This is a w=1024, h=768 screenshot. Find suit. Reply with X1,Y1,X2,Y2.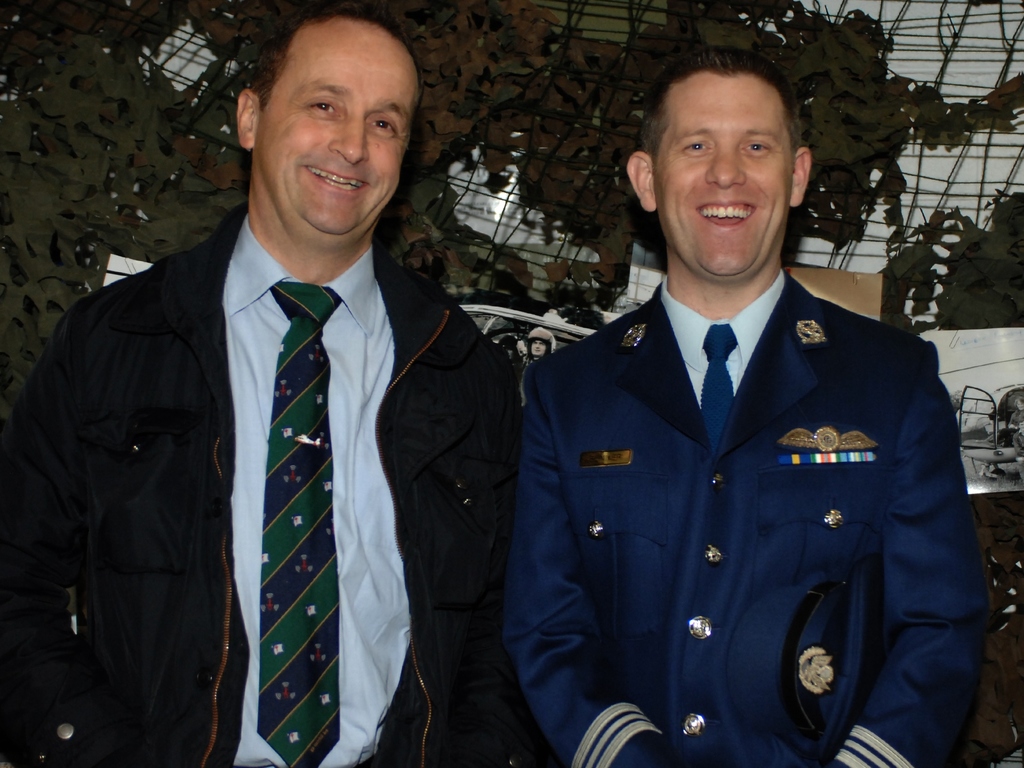
504,275,990,765.
